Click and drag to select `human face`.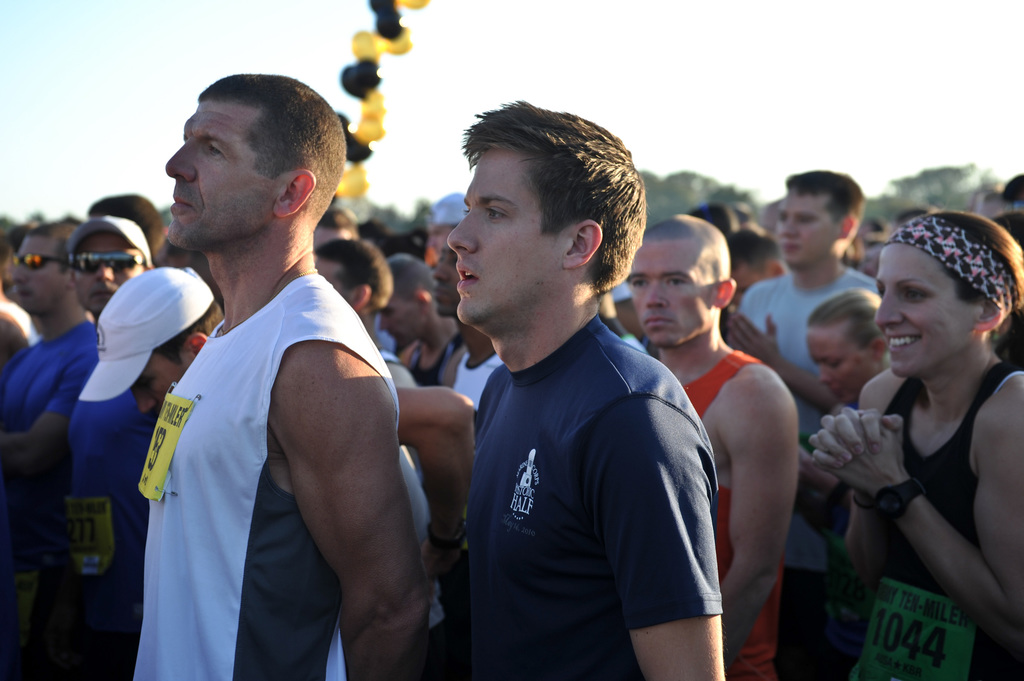
Selection: bbox(876, 243, 975, 377).
